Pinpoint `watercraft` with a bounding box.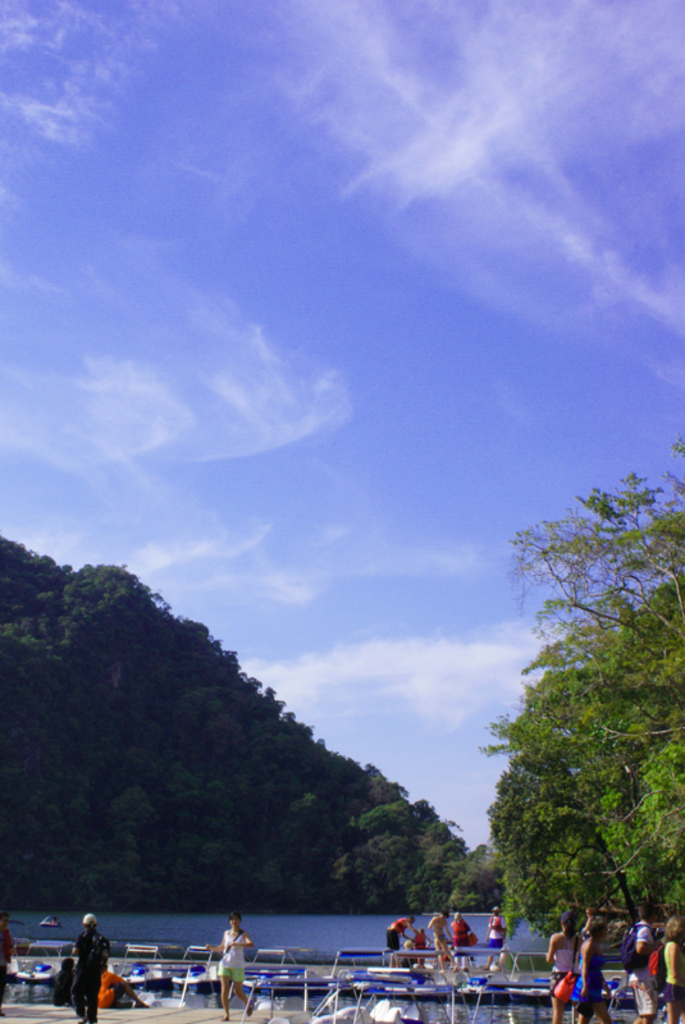
<box>341,942,394,997</box>.
